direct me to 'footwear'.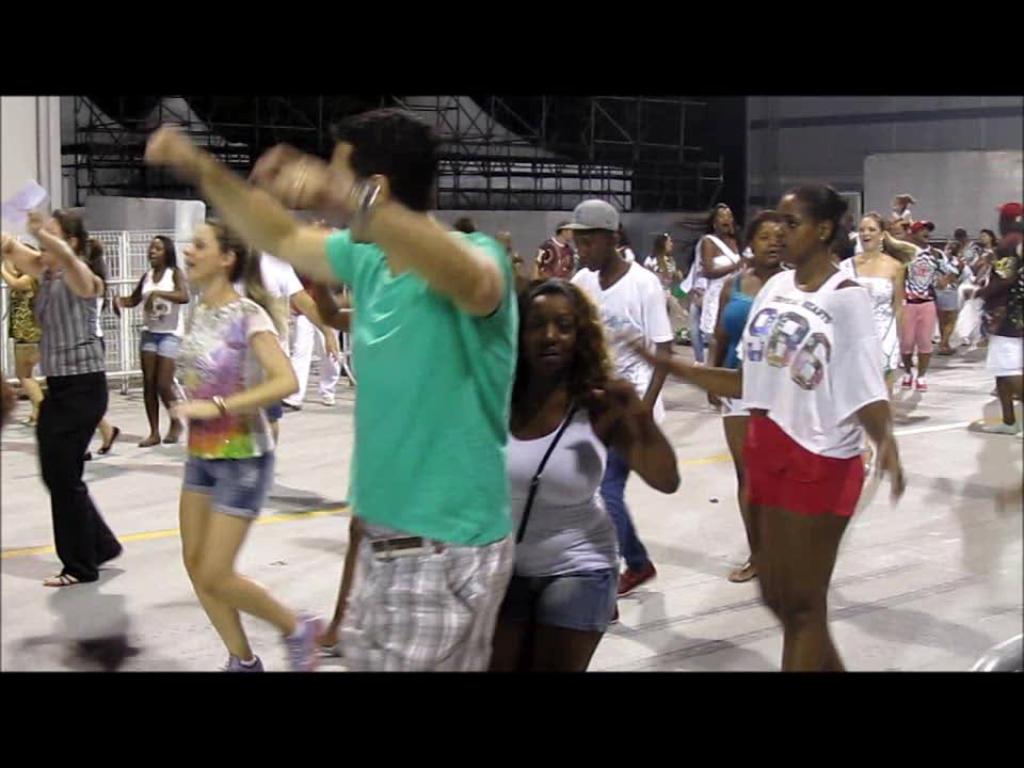
Direction: pyautogui.locateOnScreen(94, 426, 119, 454).
